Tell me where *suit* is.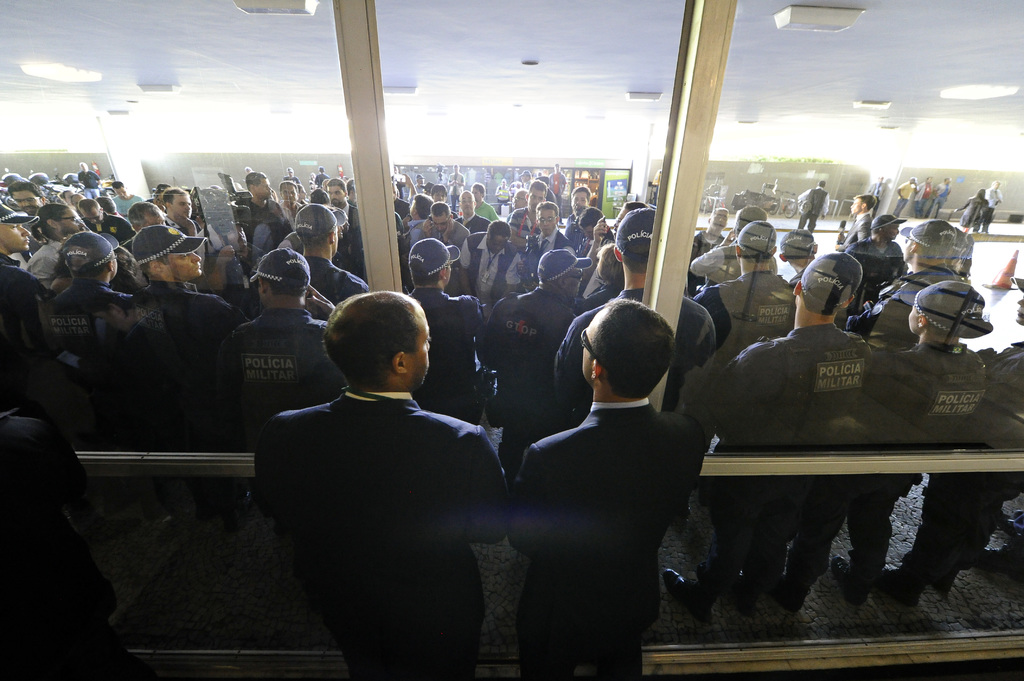
*suit* is at left=246, top=310, right=505, bottom=680.
